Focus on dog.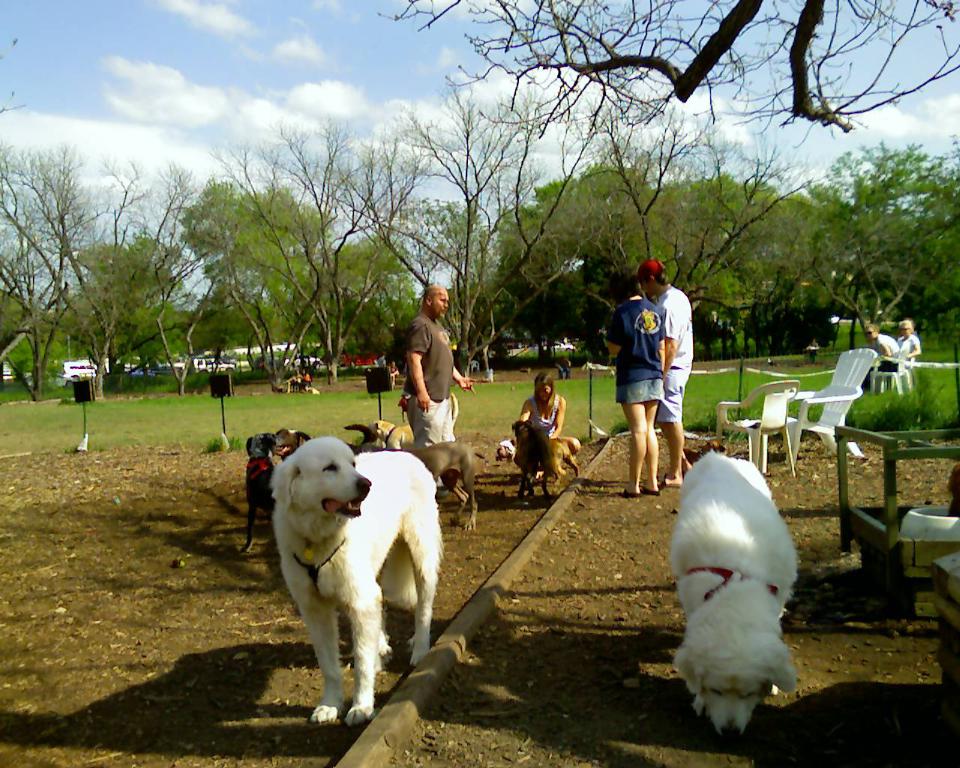
Focused at box=[686, 441, 721, 466].
